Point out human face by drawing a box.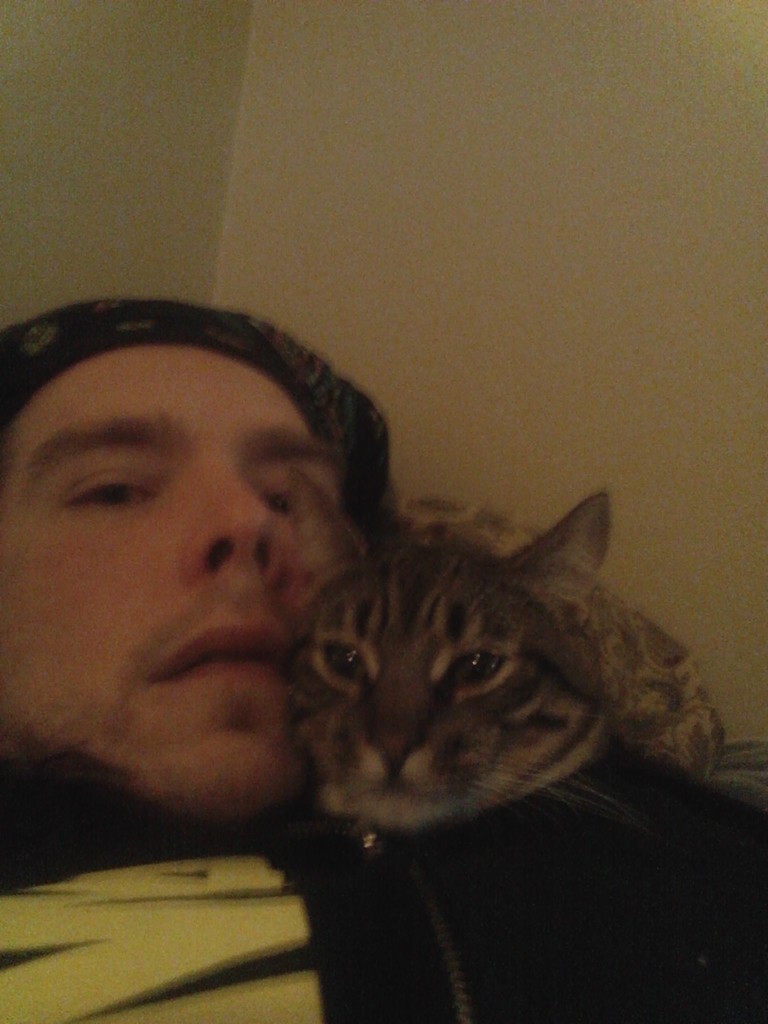
[0, 349, 340, 810].
